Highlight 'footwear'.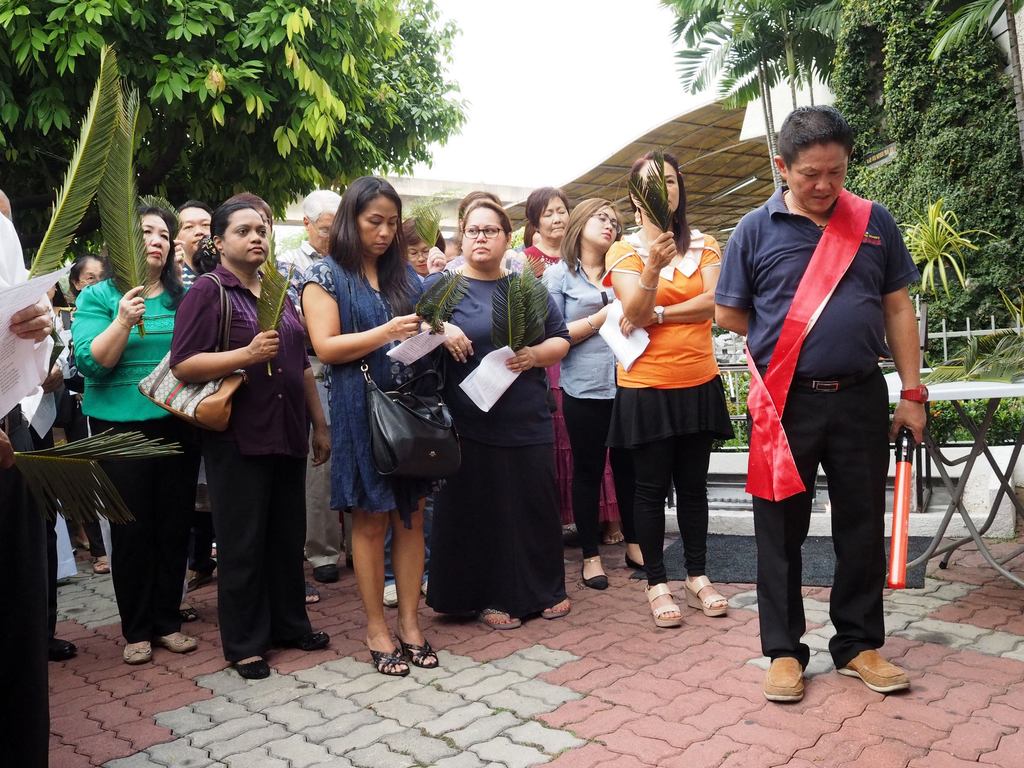
Highlighted region: (left=620, top=558, right=645, bottom=574).
